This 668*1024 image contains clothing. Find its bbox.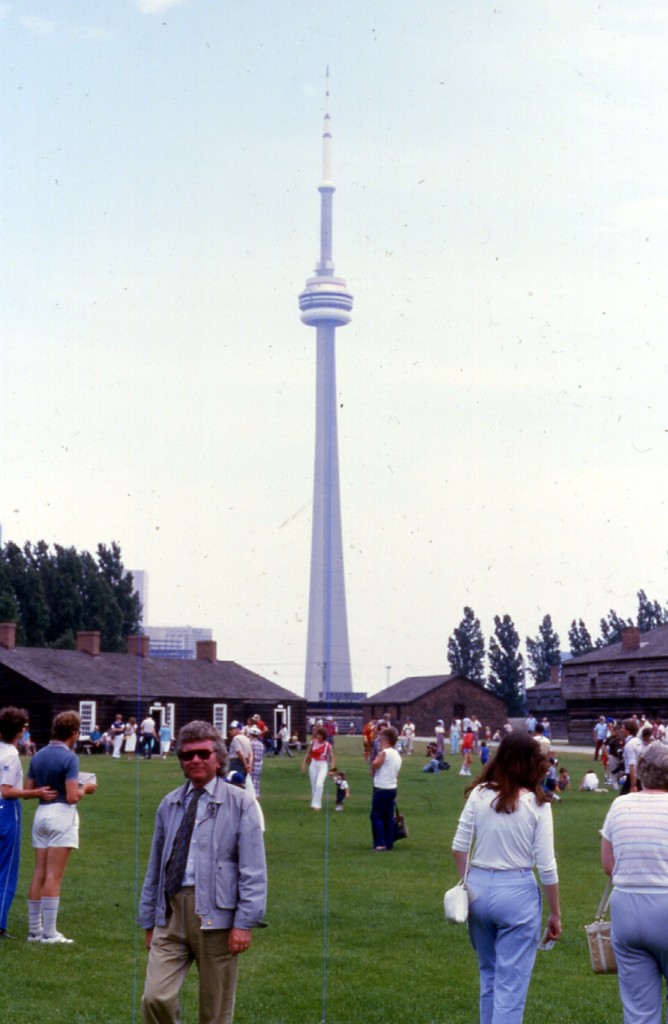
crop(139, 774, 268, 1023).
